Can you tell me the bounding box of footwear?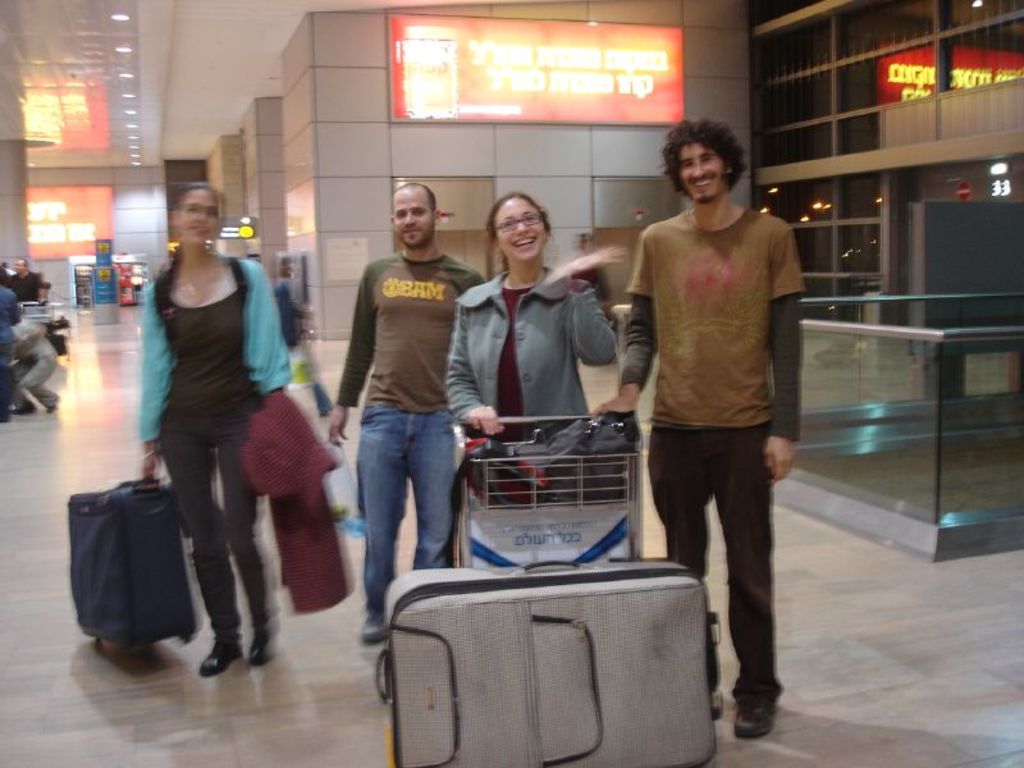
{"x1": 726, "y1": 662, "x2": 790, "y2": 740}.
